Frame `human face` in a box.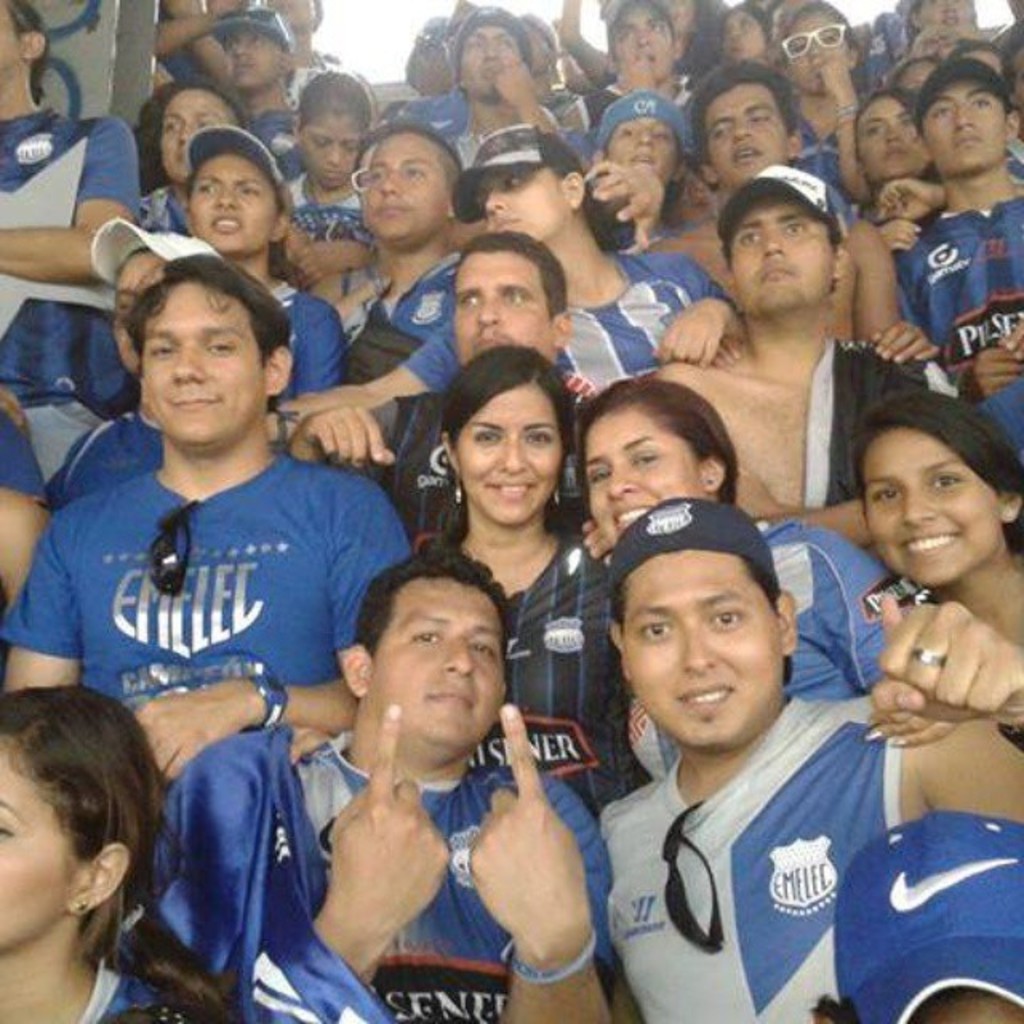
{"x1": 922, "y1": 85, "x2": 1010, "y2": 178}.
